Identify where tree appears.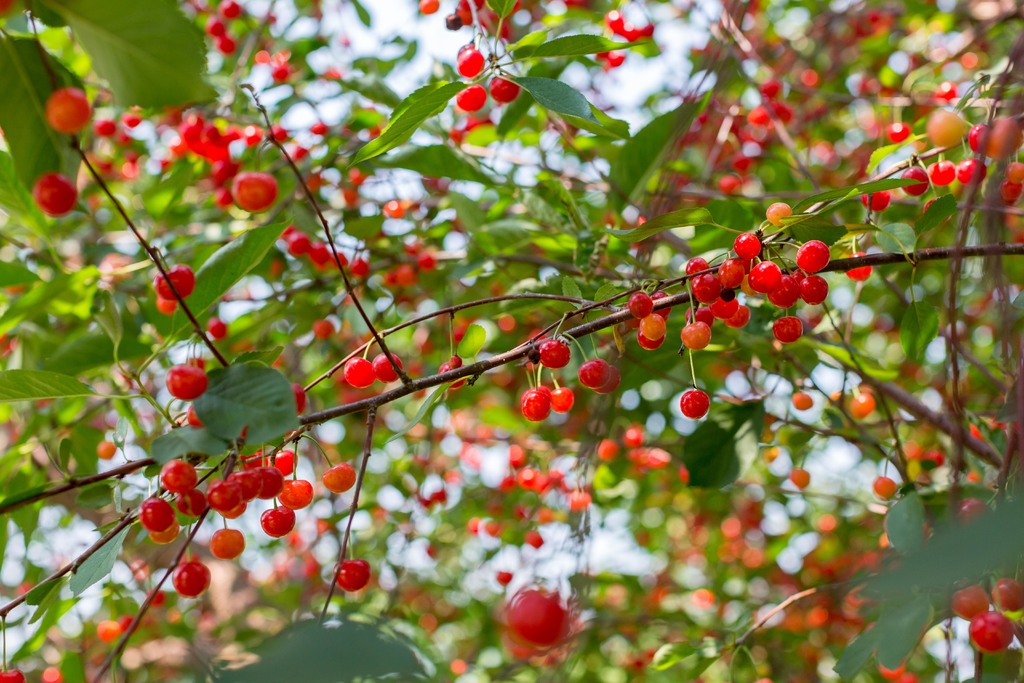
Appears at [12,24,1000,675].
